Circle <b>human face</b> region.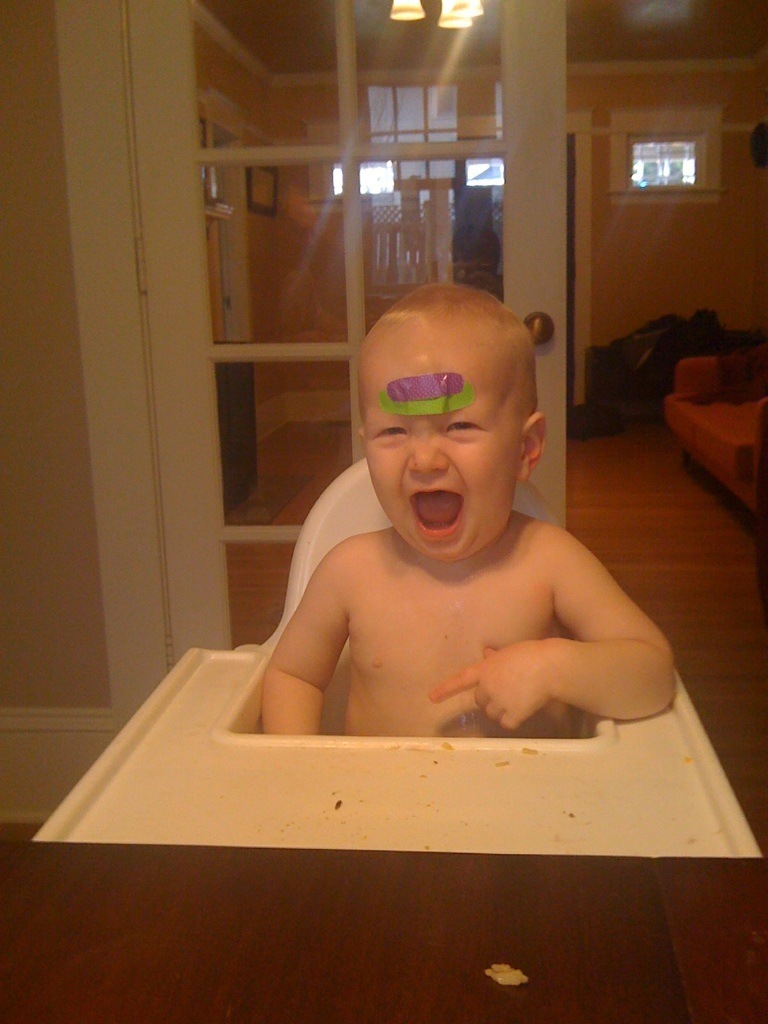
Region: pyautogui.locateOnScreen(359, 347, 522, 562).
